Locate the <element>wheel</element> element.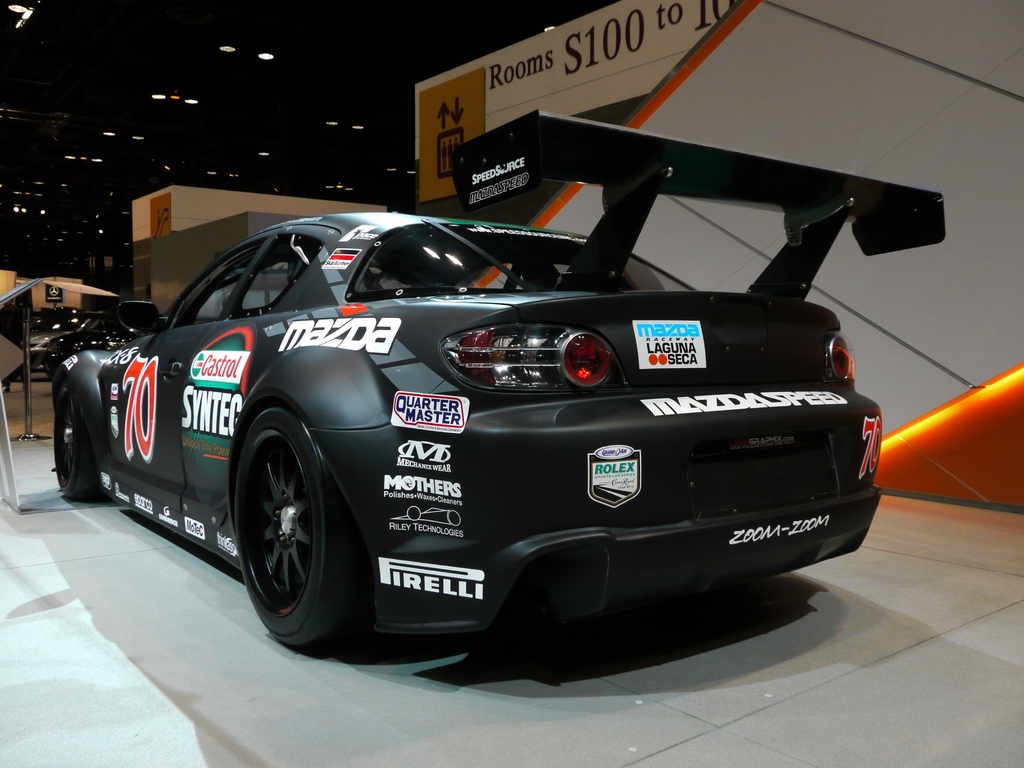
Element bbox: [204,387,376,663].
